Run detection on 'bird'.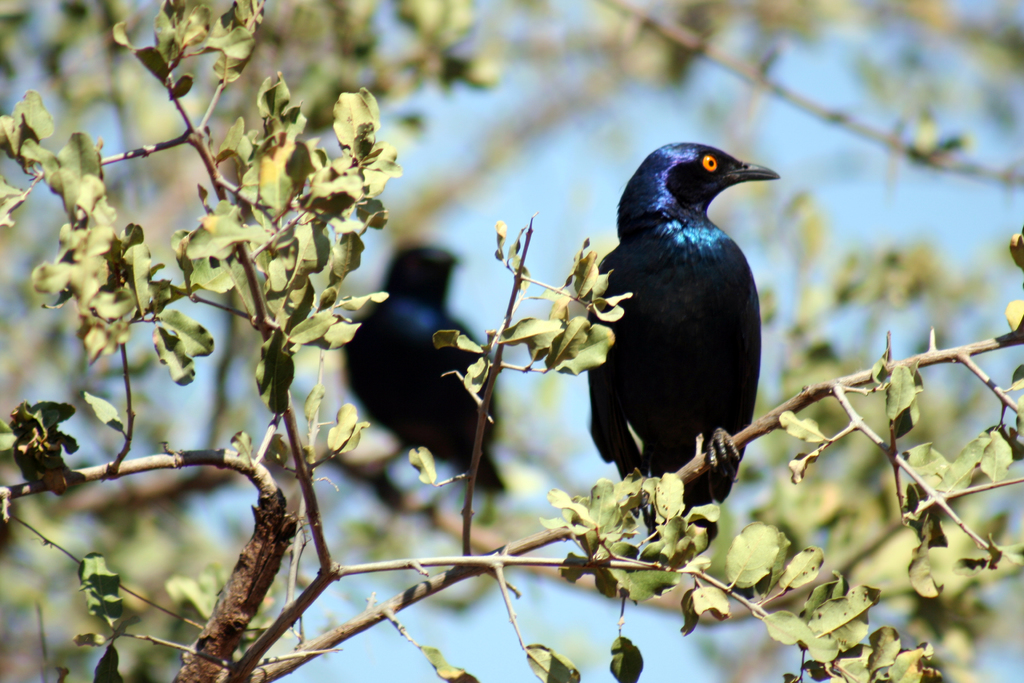
Result: detection(573, 148, 800, 547).
